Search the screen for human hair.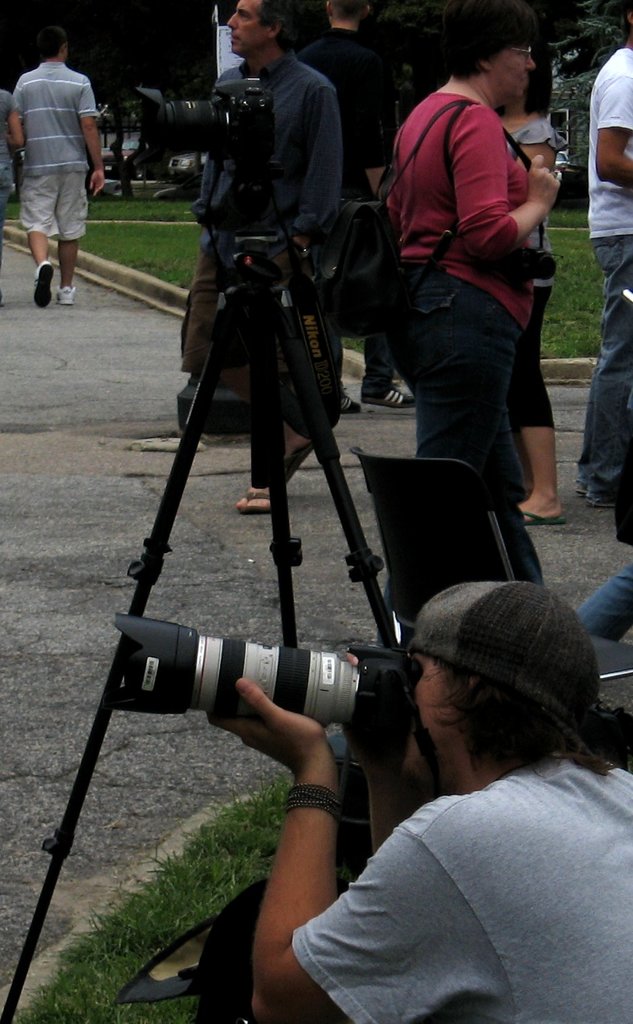
Found at 35, 22, 70, 63.
